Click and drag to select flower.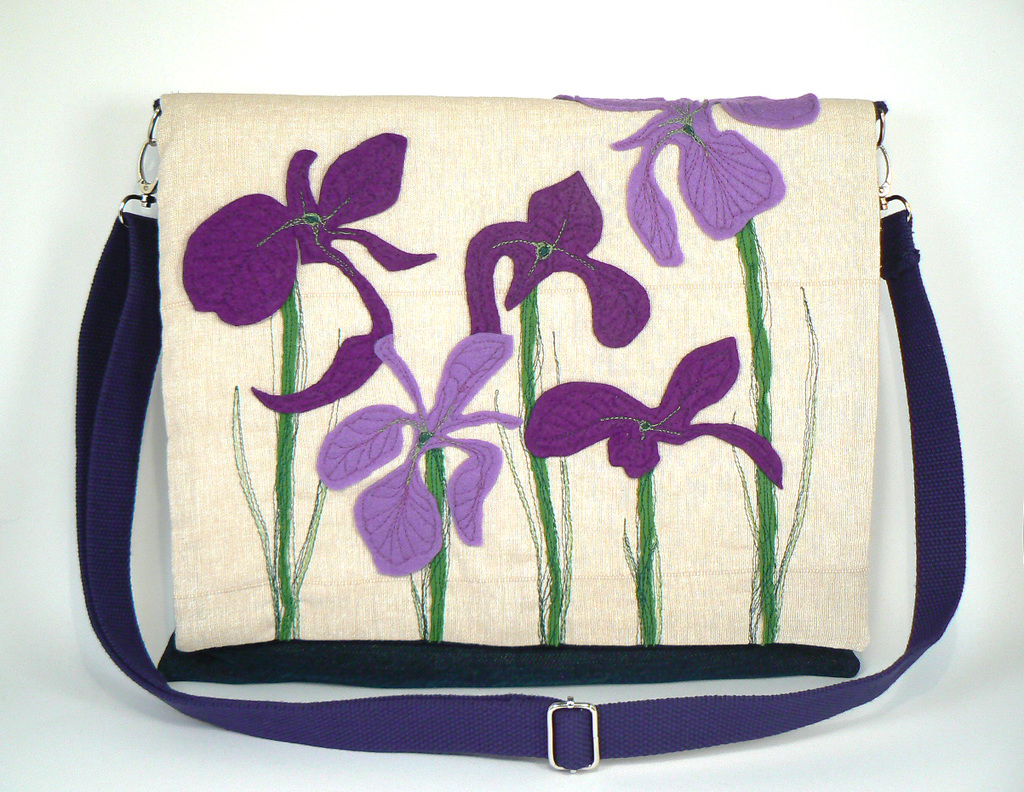
Selection: crop(534, 349, 769, 487).
